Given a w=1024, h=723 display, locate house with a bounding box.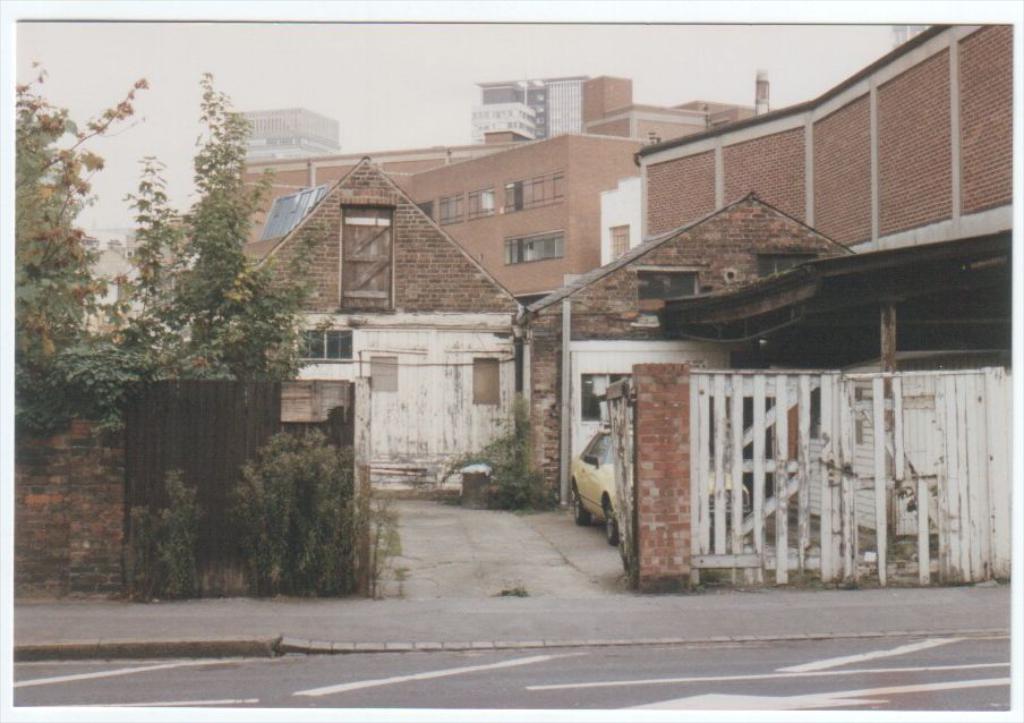
Located: select_region(207, 153, 524, 503).
